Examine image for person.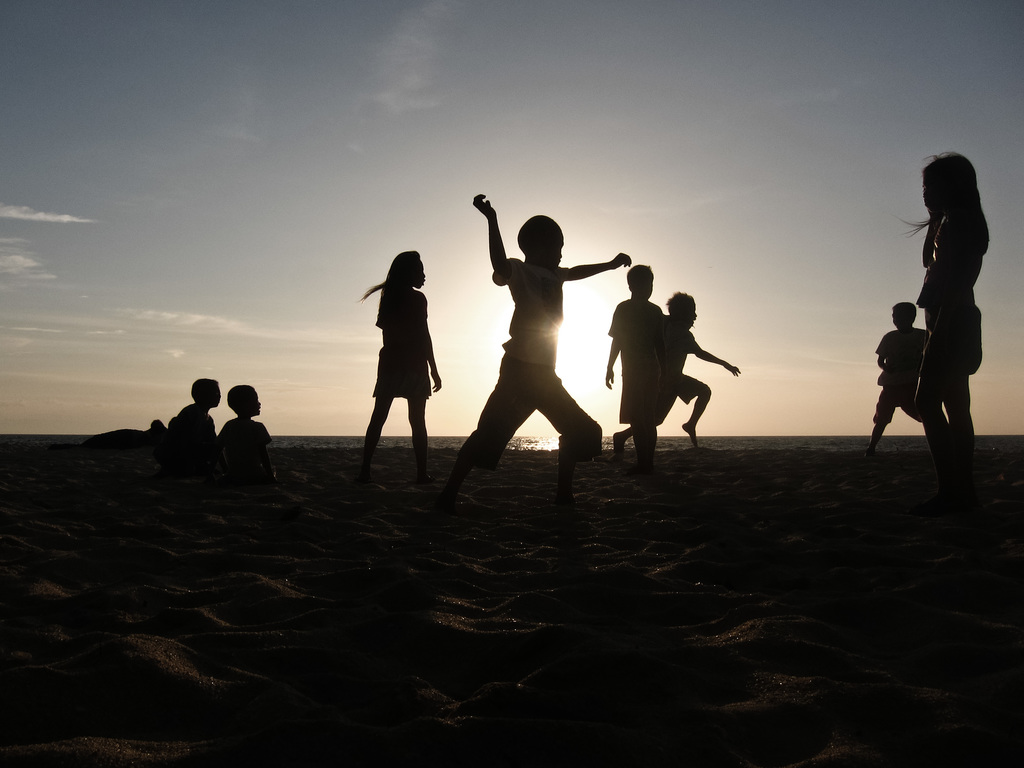
Examination result: [left=358, top=238, right=437, bottom=468].
